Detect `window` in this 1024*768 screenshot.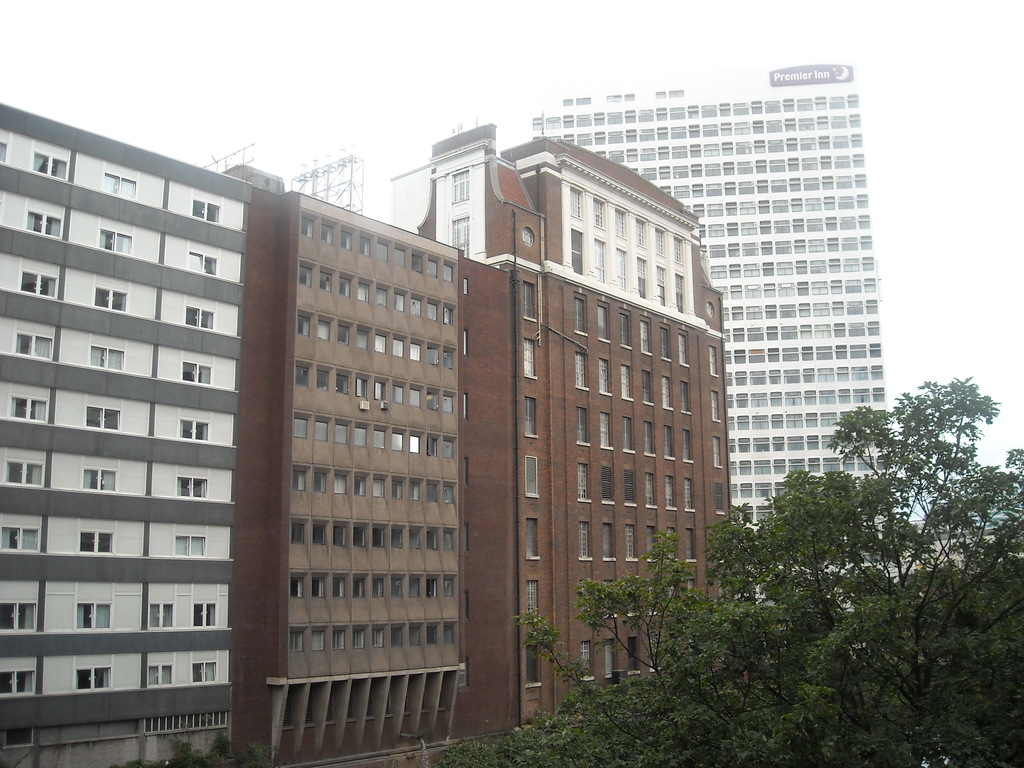
Detection: 657,107,666,122.
